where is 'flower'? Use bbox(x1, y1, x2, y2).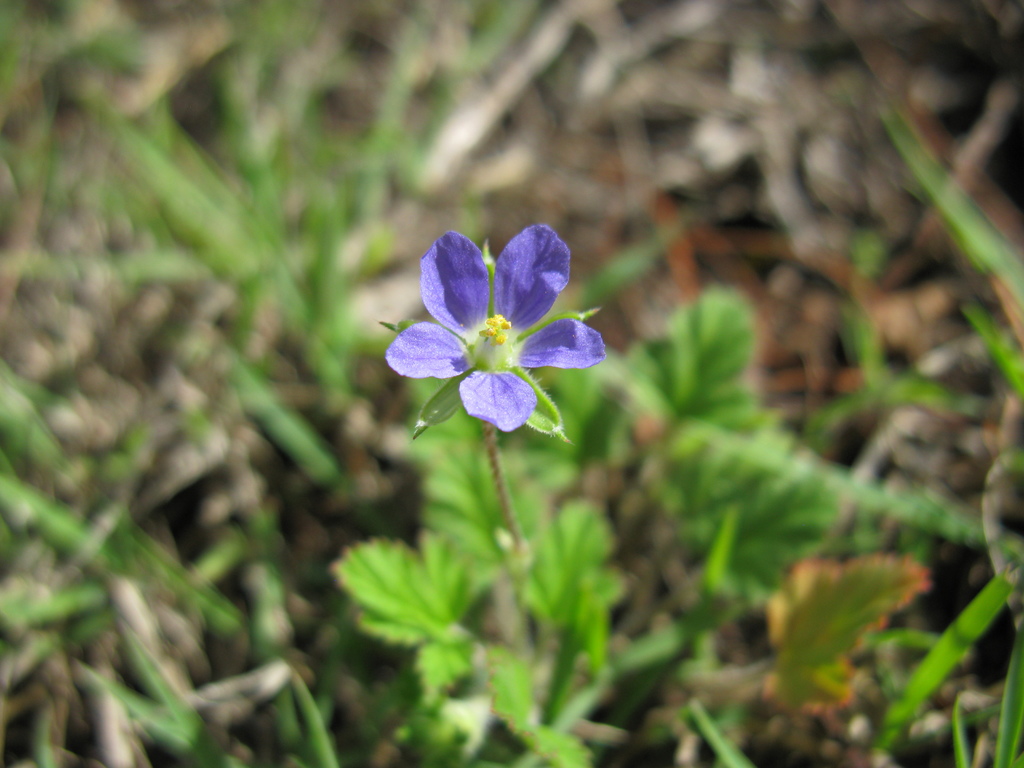
bbox(378, 223, 592, 452).
